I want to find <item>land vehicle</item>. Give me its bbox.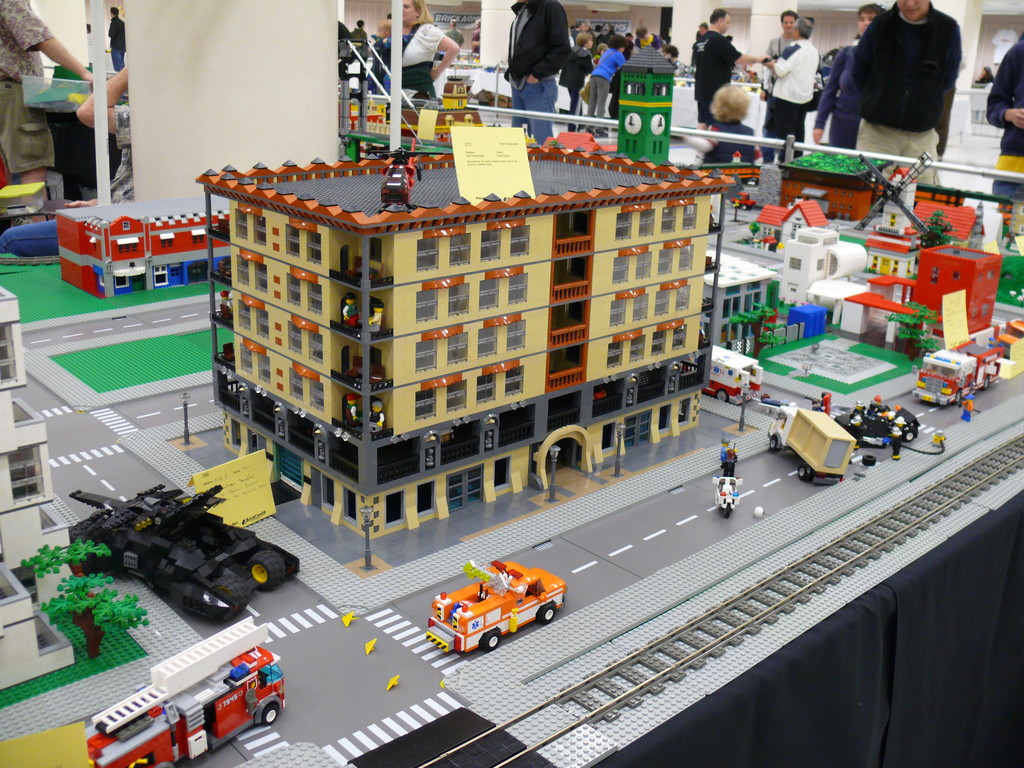
768:401:852:484.
